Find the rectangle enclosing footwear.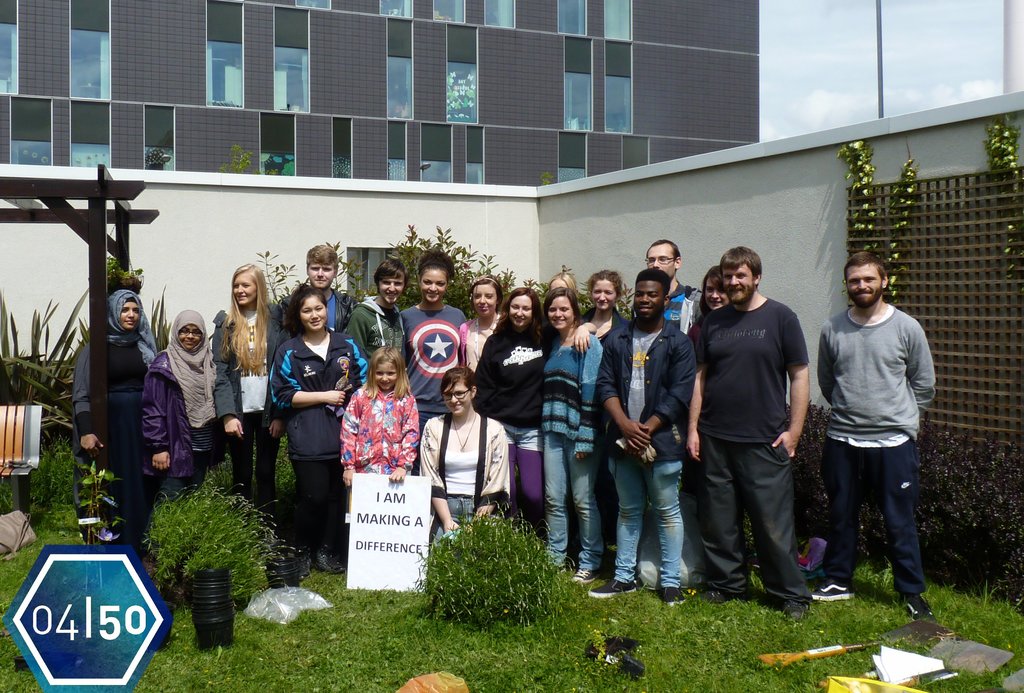
crop(900, 601, 937, 621).
